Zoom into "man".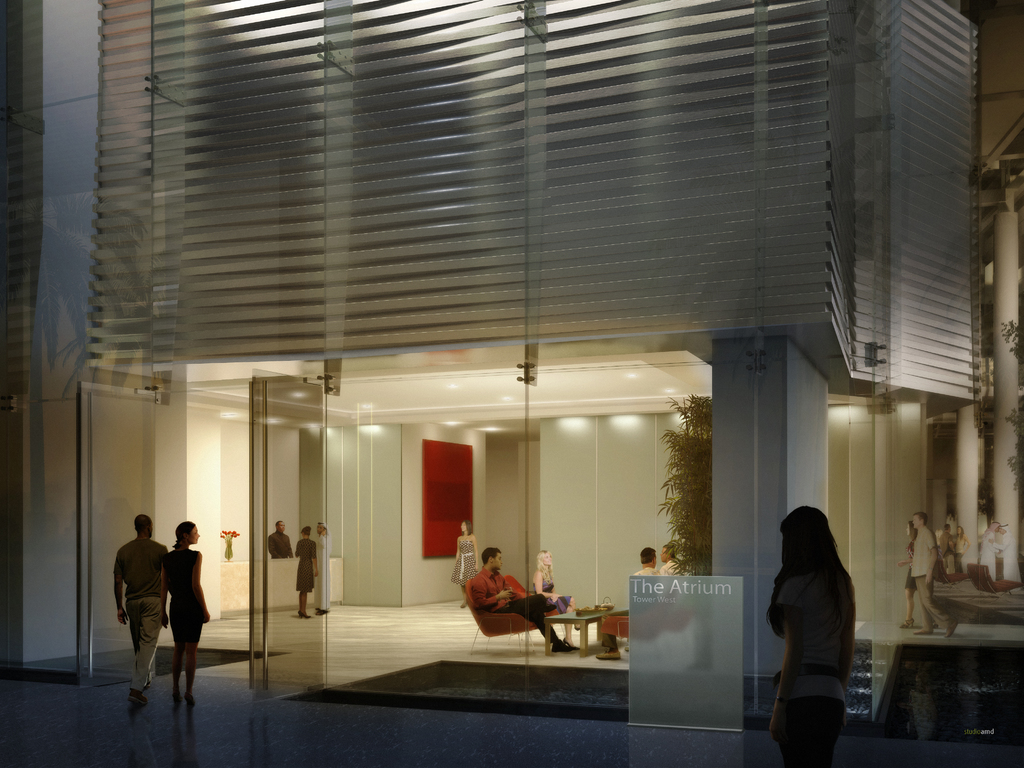
Zoom target: [661, 537, 686, 574].
